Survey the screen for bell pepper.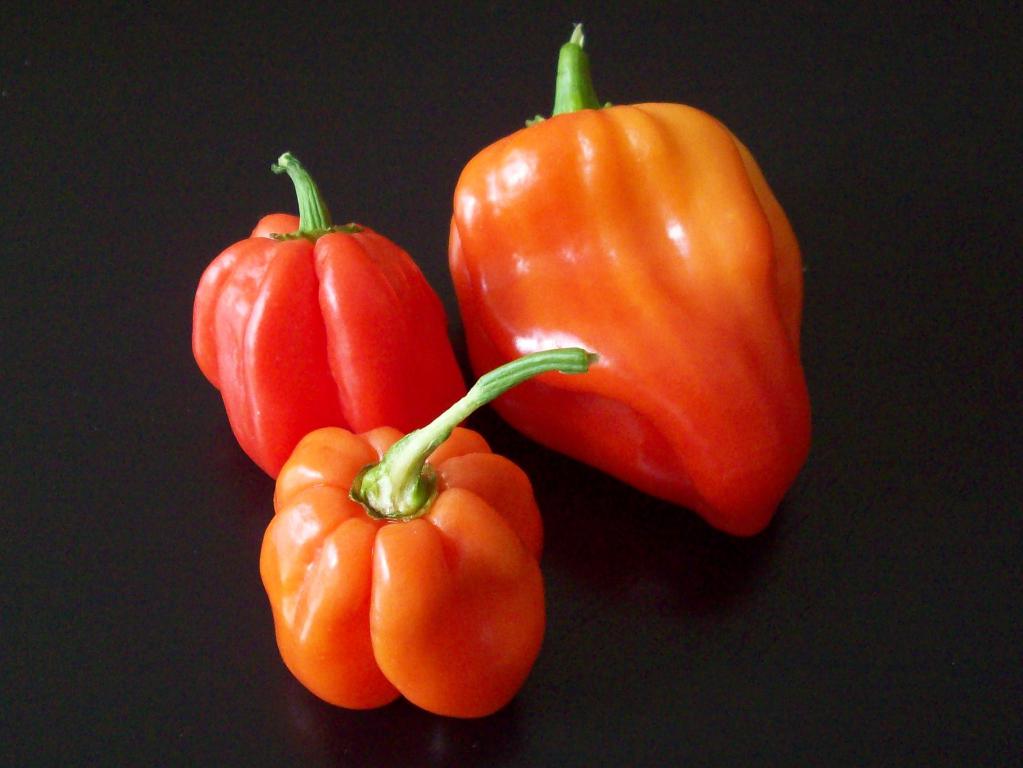
Survey found: [254, 349, 597, 723].
